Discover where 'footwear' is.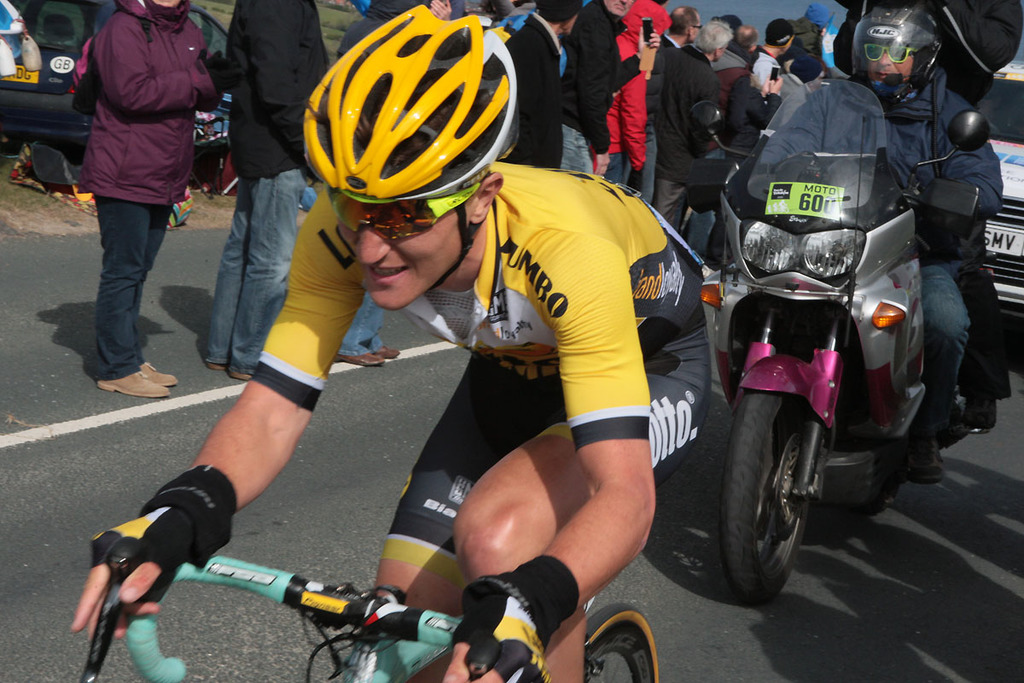
Discovered at left=137, top=359, right=181, bottom=387.
